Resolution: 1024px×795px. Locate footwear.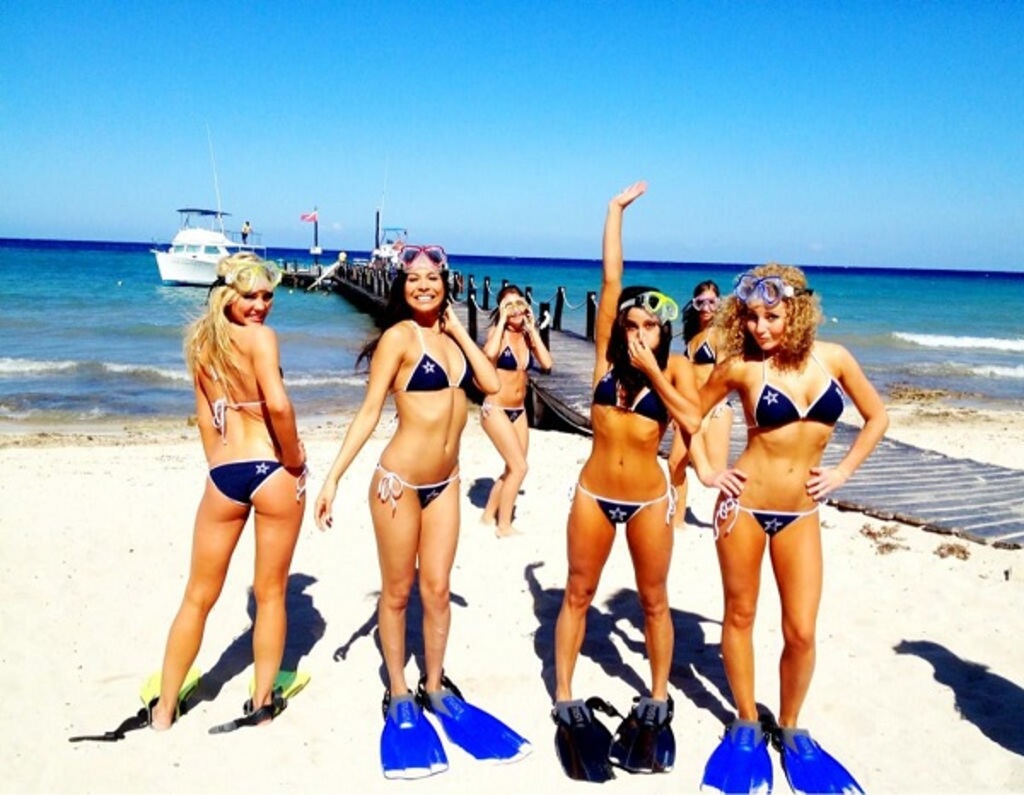
700,720,770,793.
